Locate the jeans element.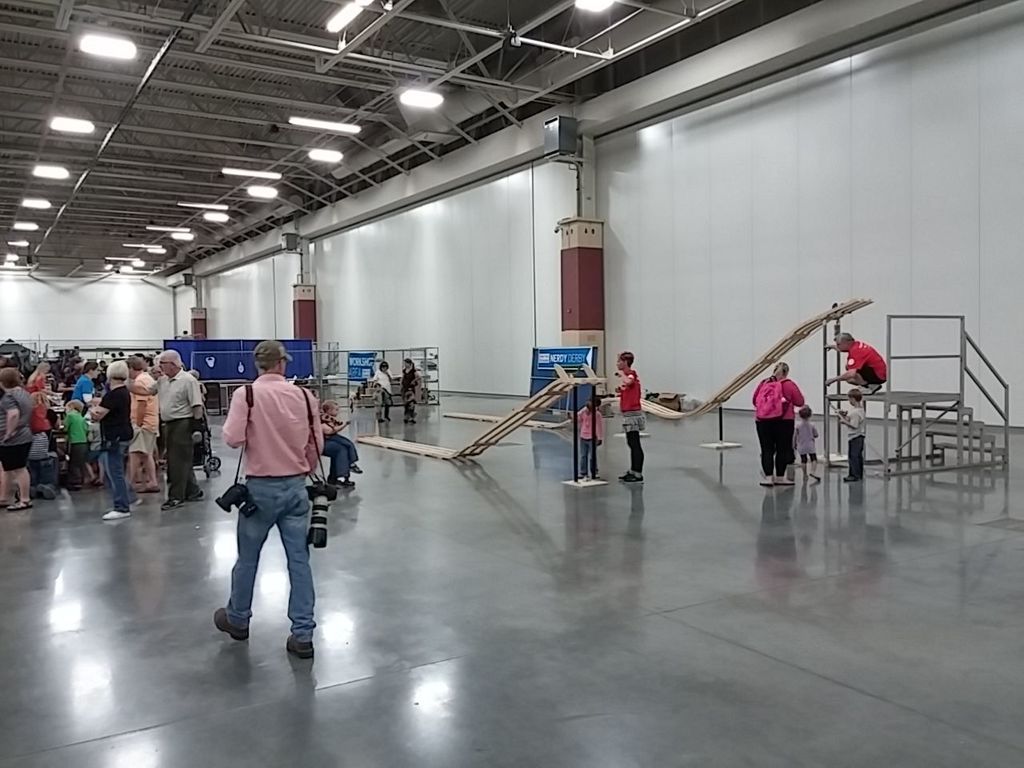
Element bbox: BBox(225, 474, 313, 642).
